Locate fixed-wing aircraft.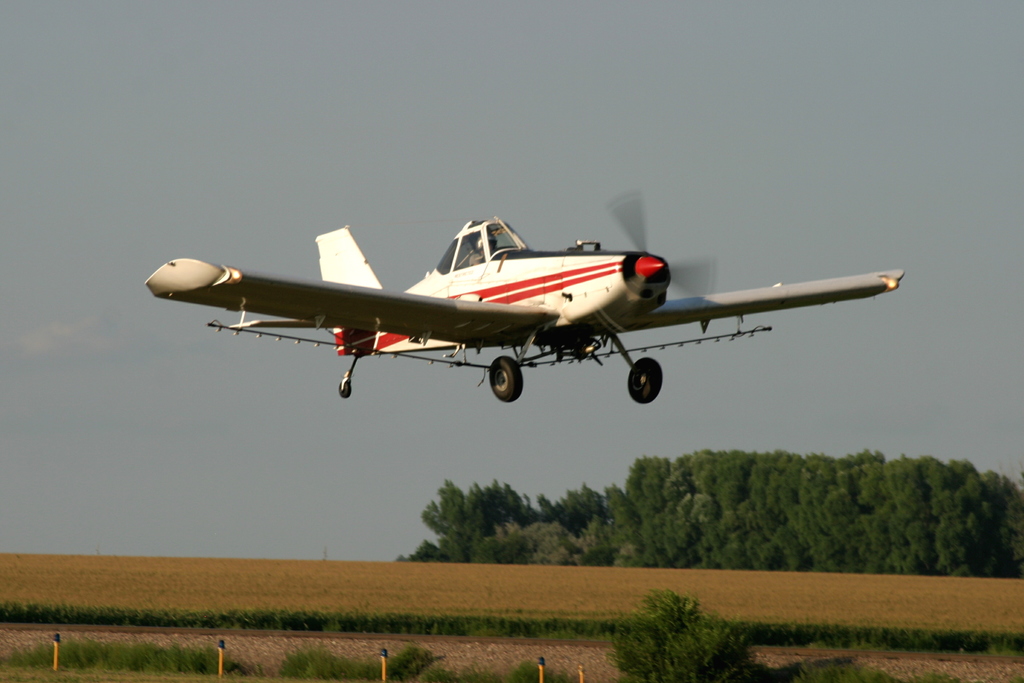
Bounding box: detection(136, 205, 933, 410).
